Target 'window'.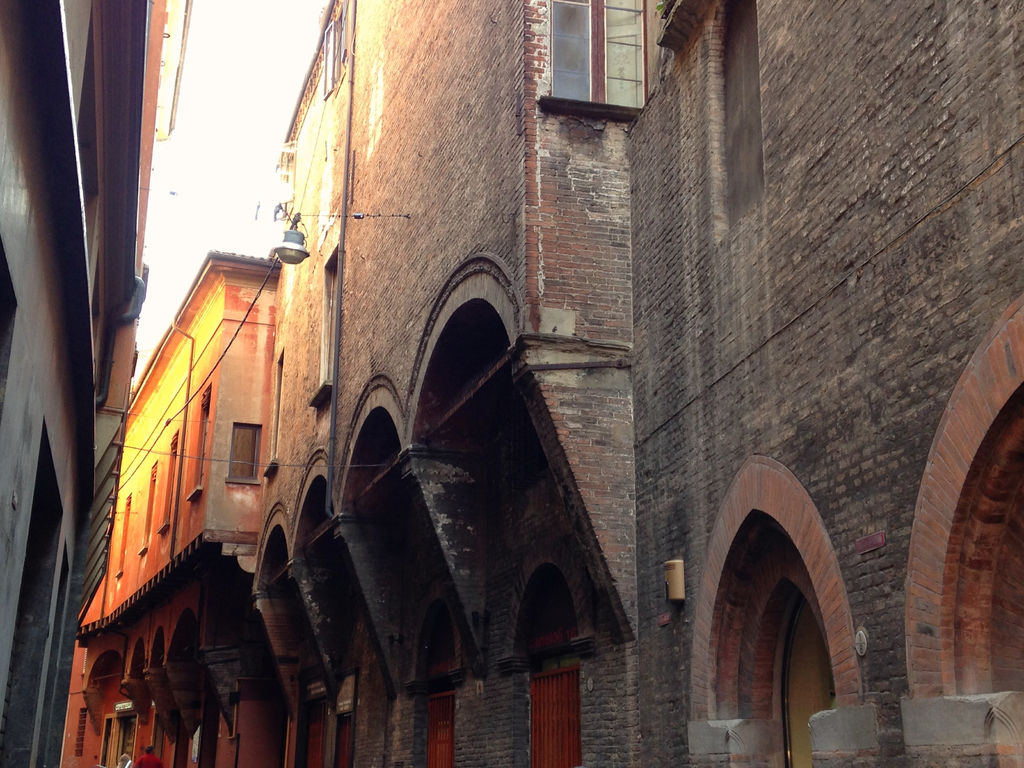
Target region: <region>489, 540, 600, 767</region>.
